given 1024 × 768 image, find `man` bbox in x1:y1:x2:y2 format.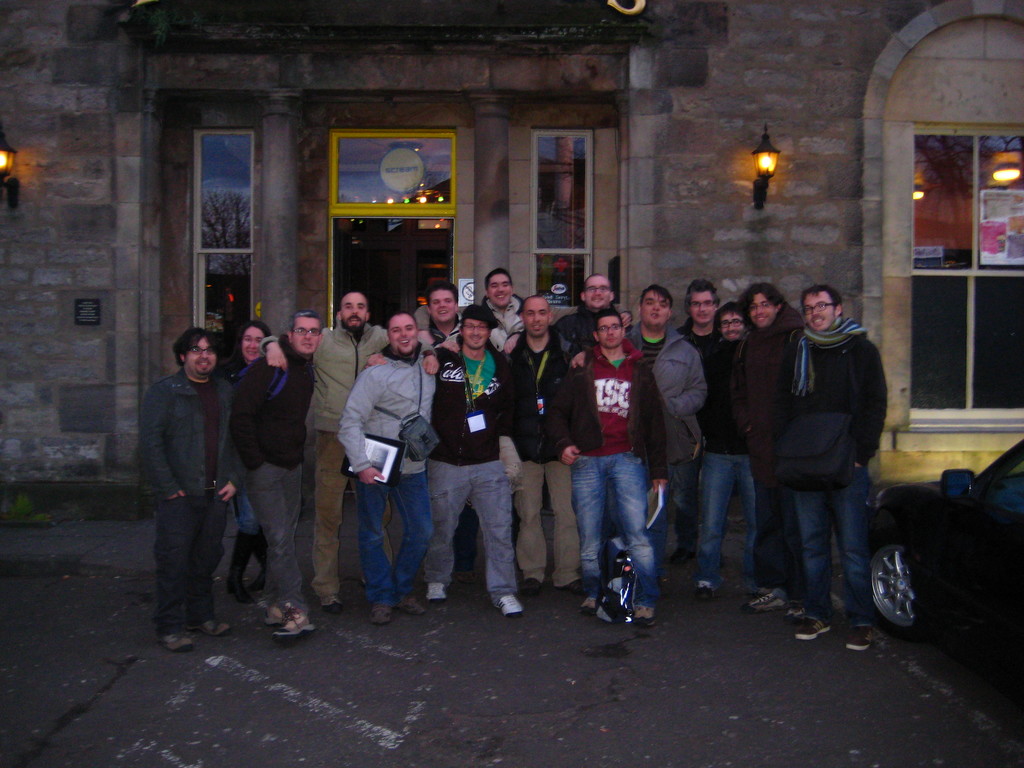
545:310:668:630.
